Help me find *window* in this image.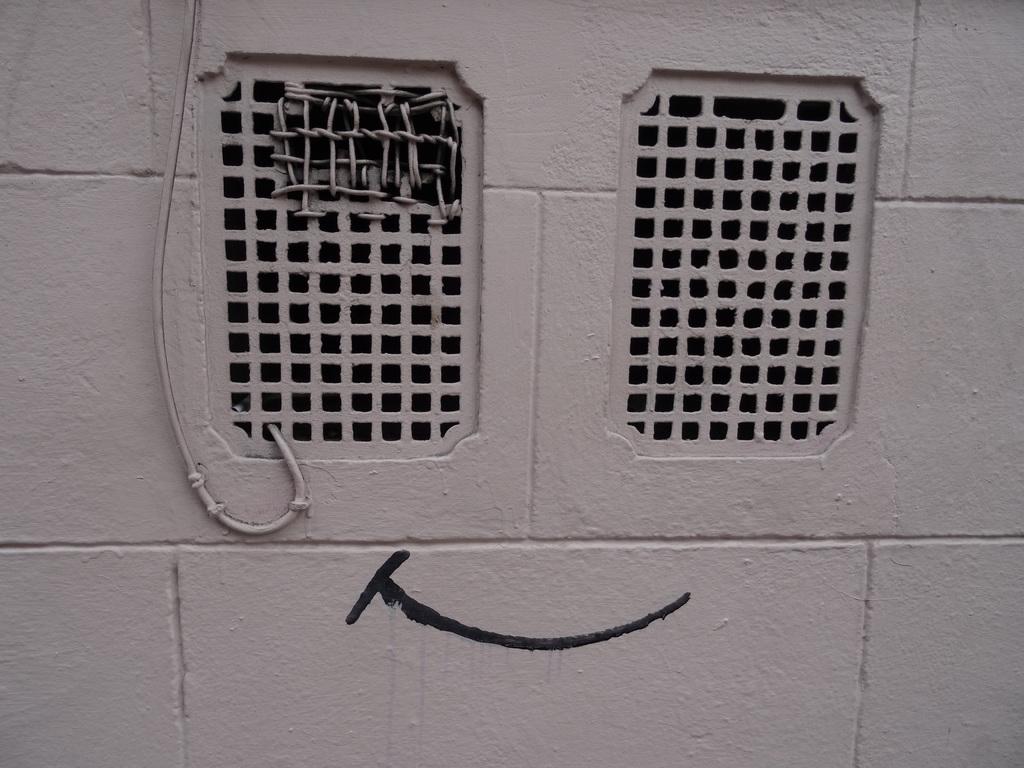
Found it: [225,73,479,445].
